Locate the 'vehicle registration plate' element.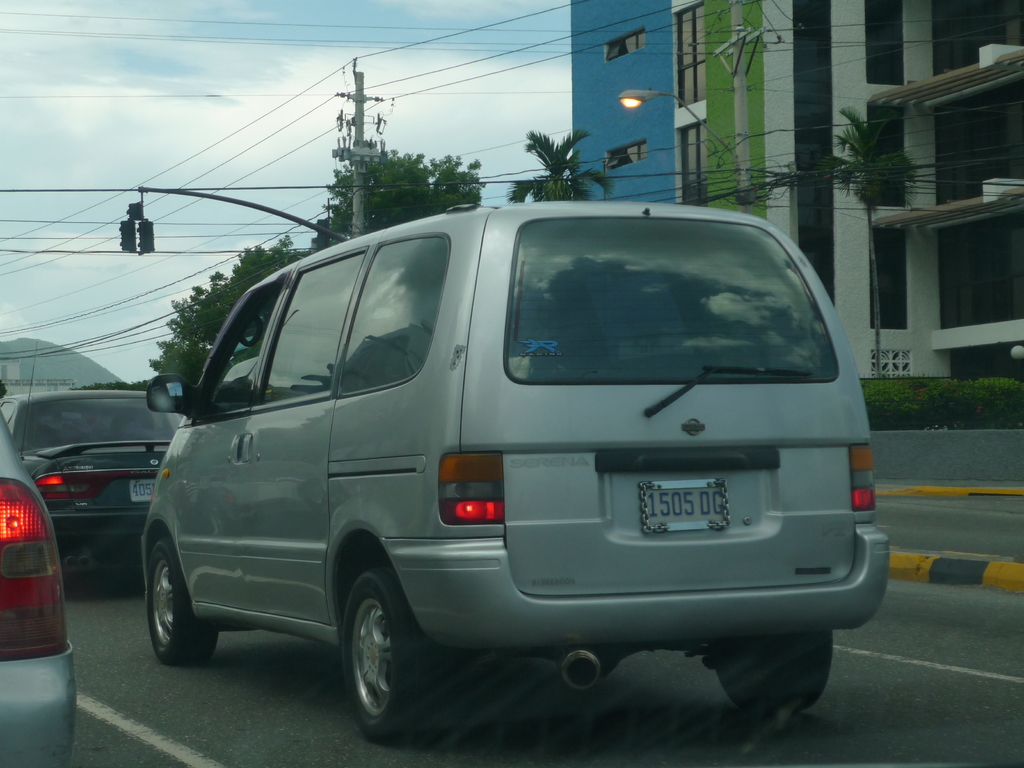
Element bbox: box(131, 477, 154, 504).
